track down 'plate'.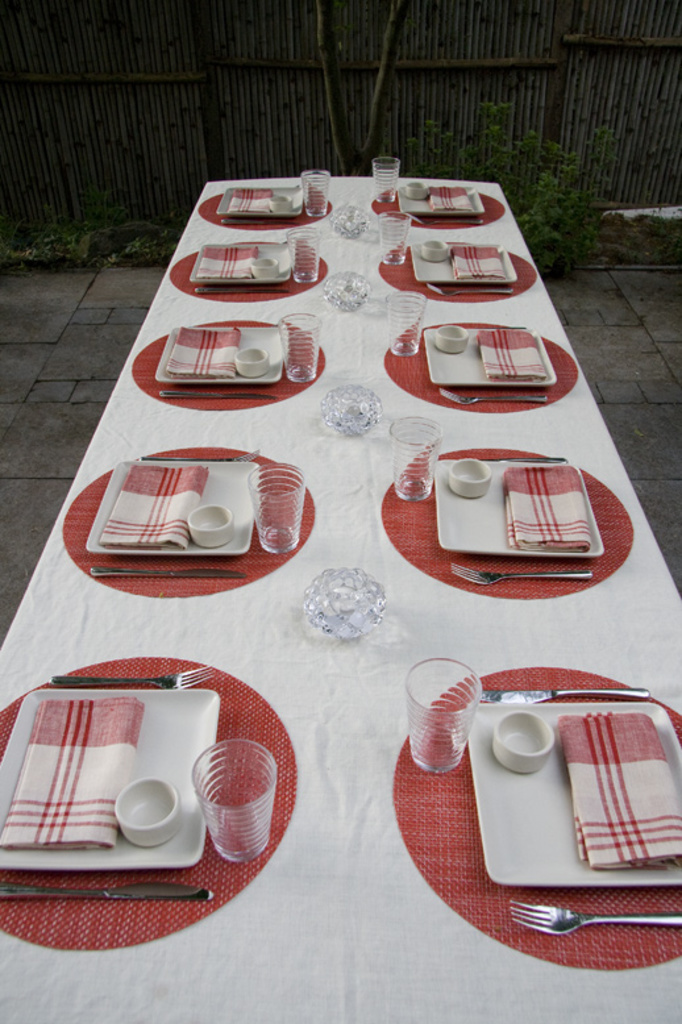
Tracked to locate(408, 437, 608, 580).
